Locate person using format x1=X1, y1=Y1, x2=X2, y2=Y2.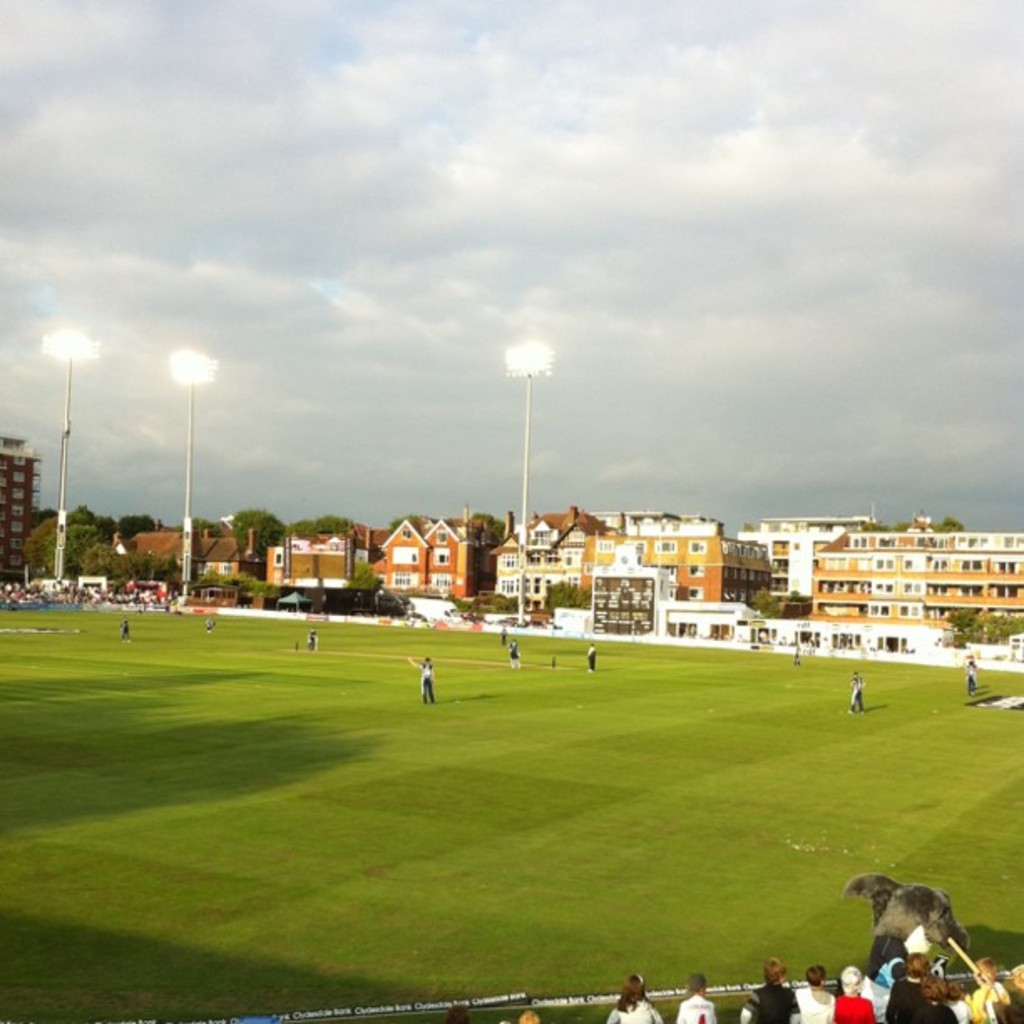
x1=962, y1=653, x2=987, y2=689.
